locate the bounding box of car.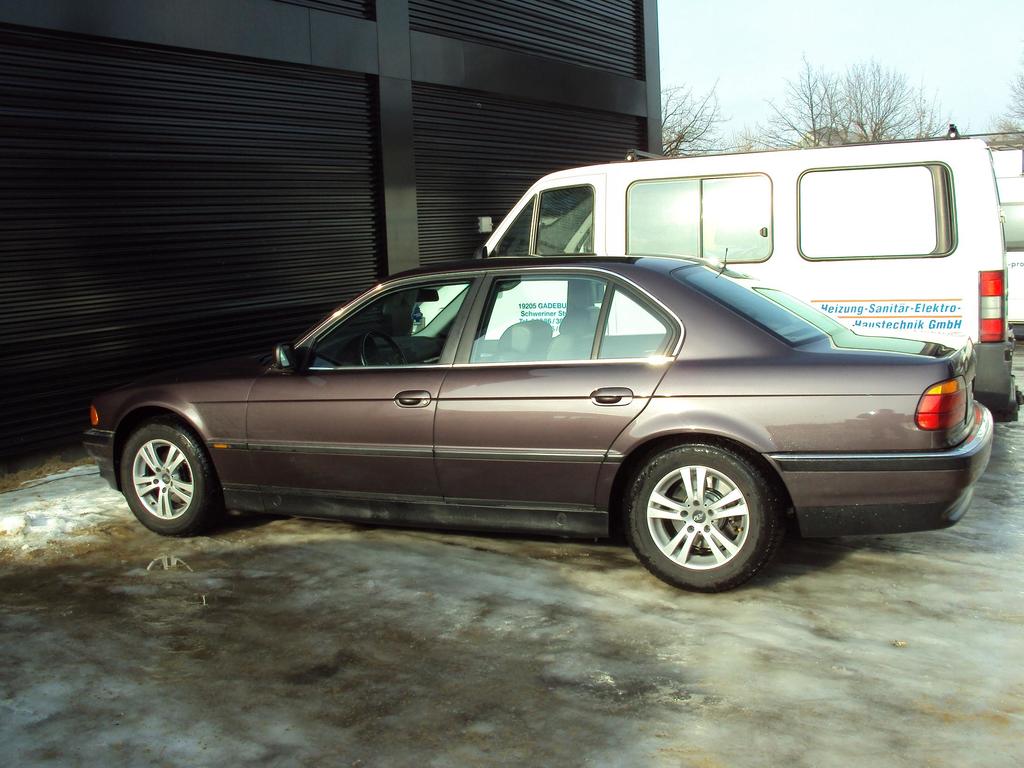
Bounding box: (left=74, top=249, right=997, bottom=595).
